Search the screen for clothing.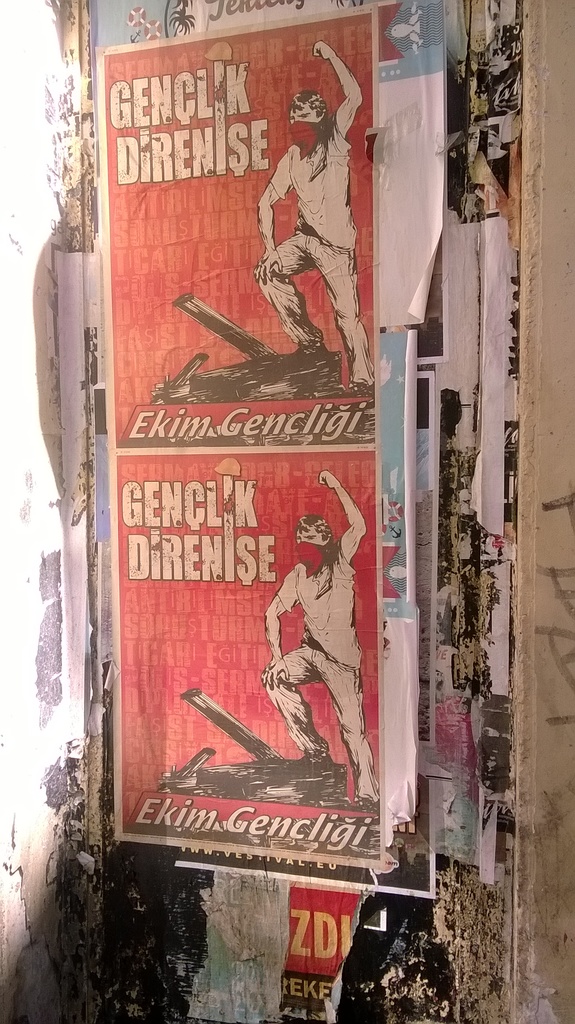
Found at bbox=[236, 84, 358, 368].
